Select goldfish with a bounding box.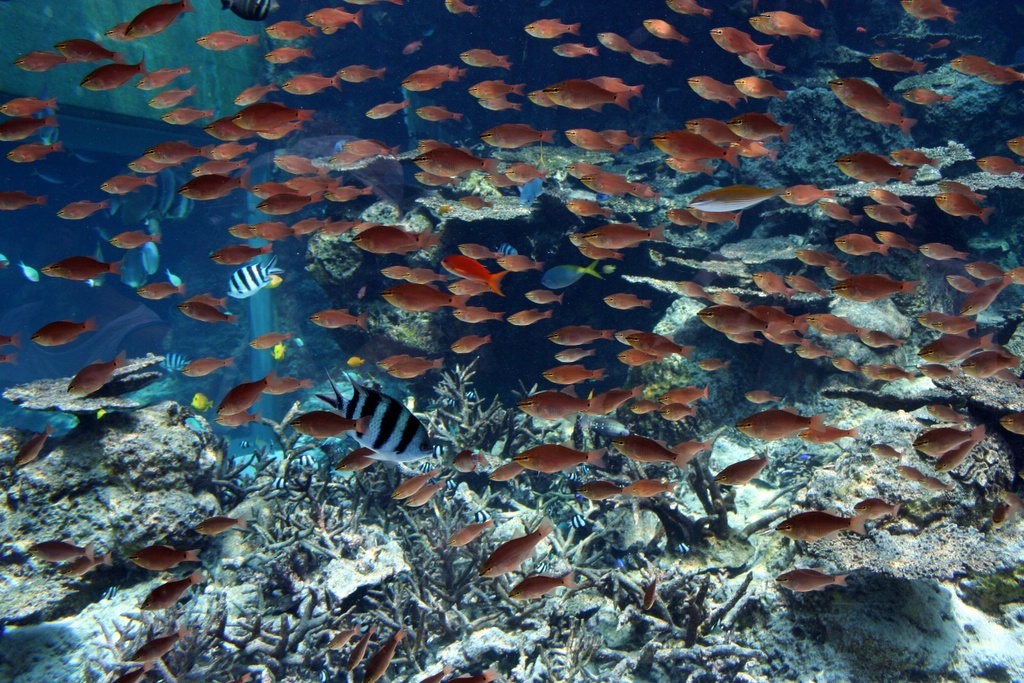
l=177, t=303, r=235, b=323.
